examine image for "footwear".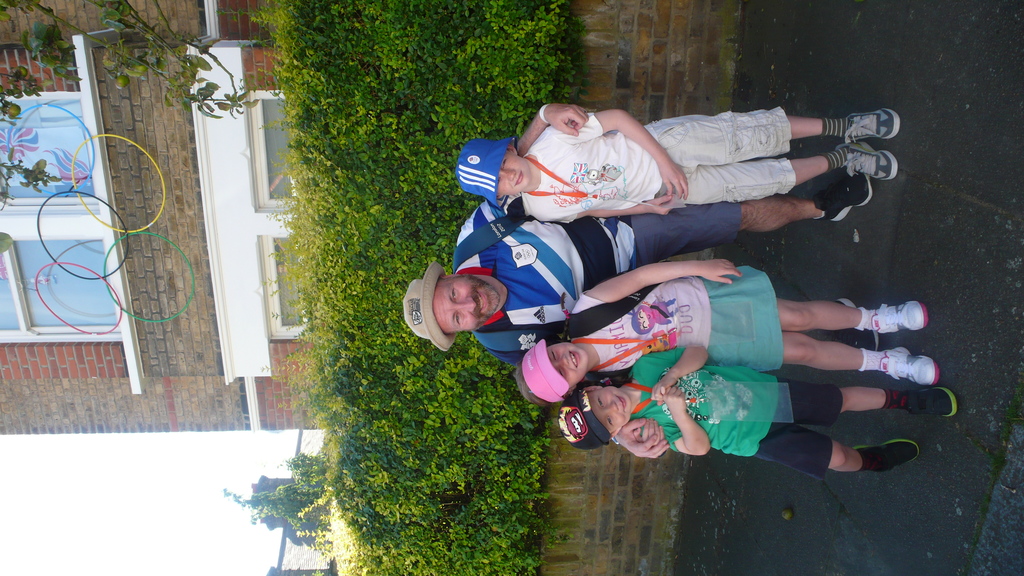
Examination result: rect(852, 445, 925, 474).
